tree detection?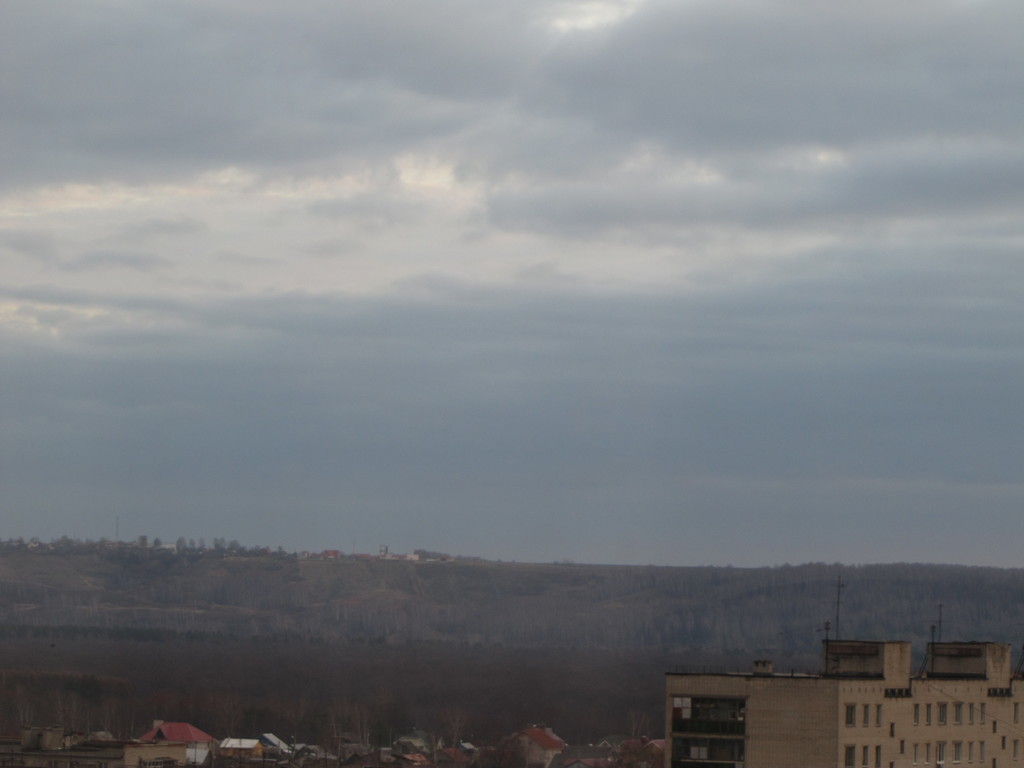
bbox(211, 580, 228, 607)
